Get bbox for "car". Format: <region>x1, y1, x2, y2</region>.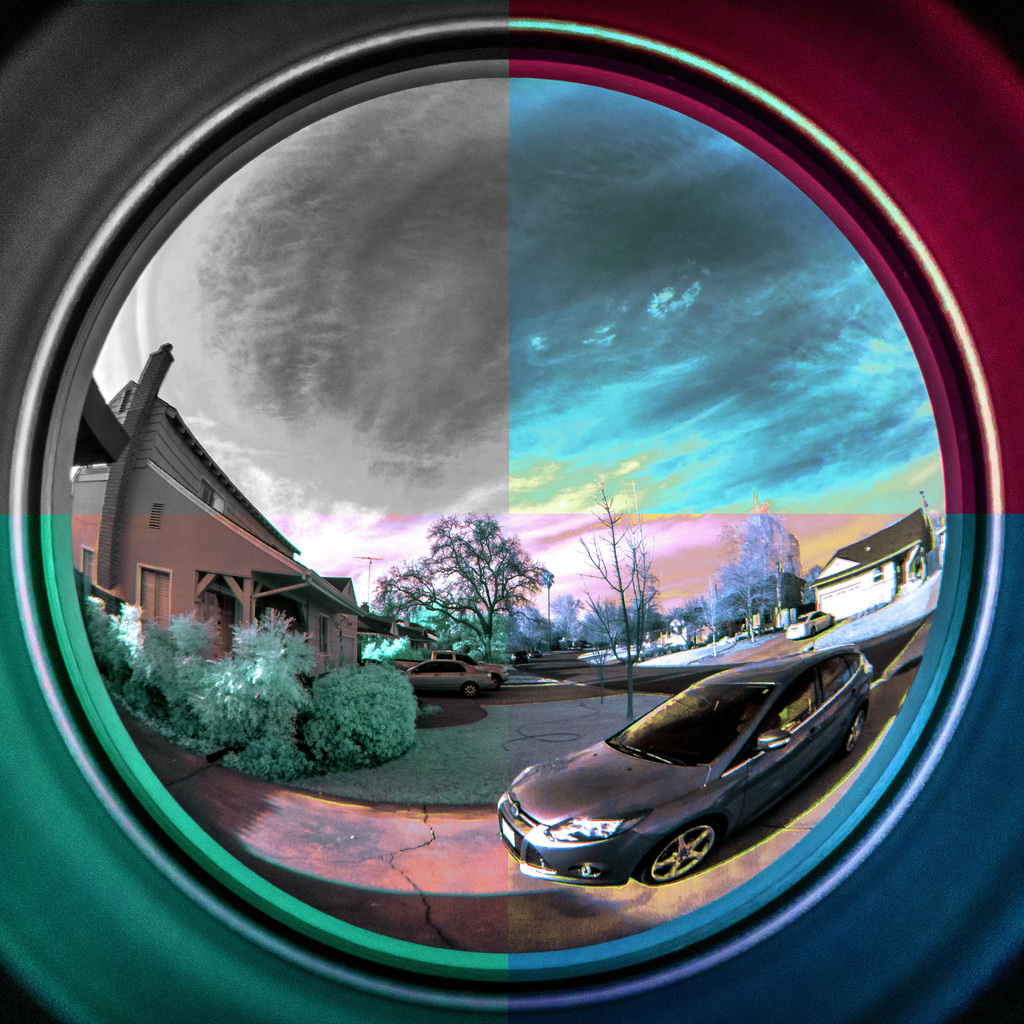
<region>499, 643, 870, 888</region>.
